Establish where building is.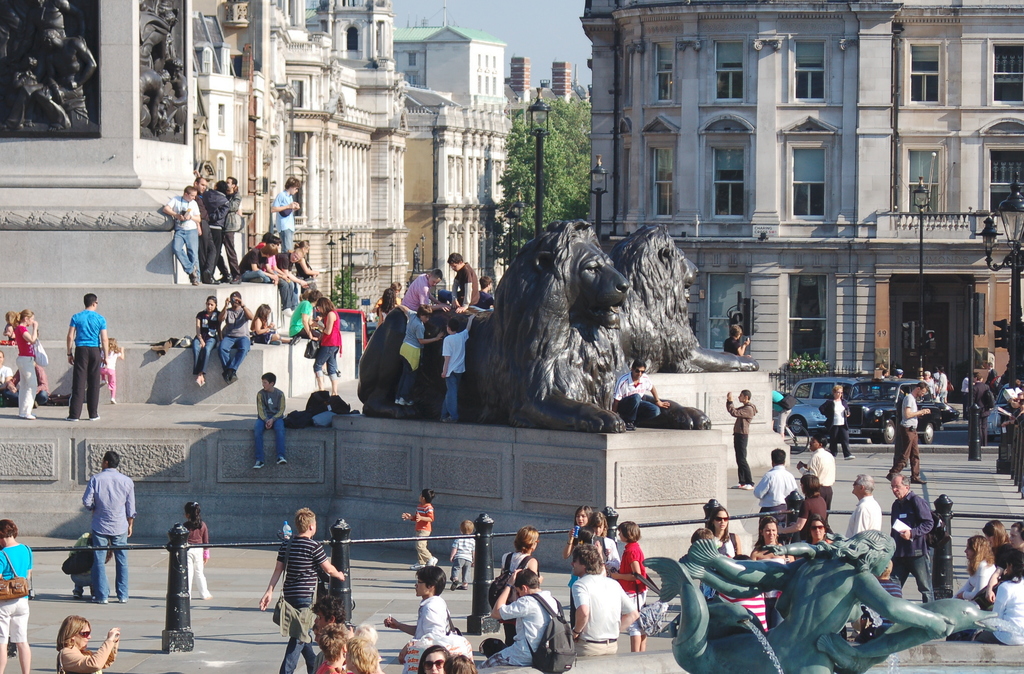
Established at 578 0 1023 417.
